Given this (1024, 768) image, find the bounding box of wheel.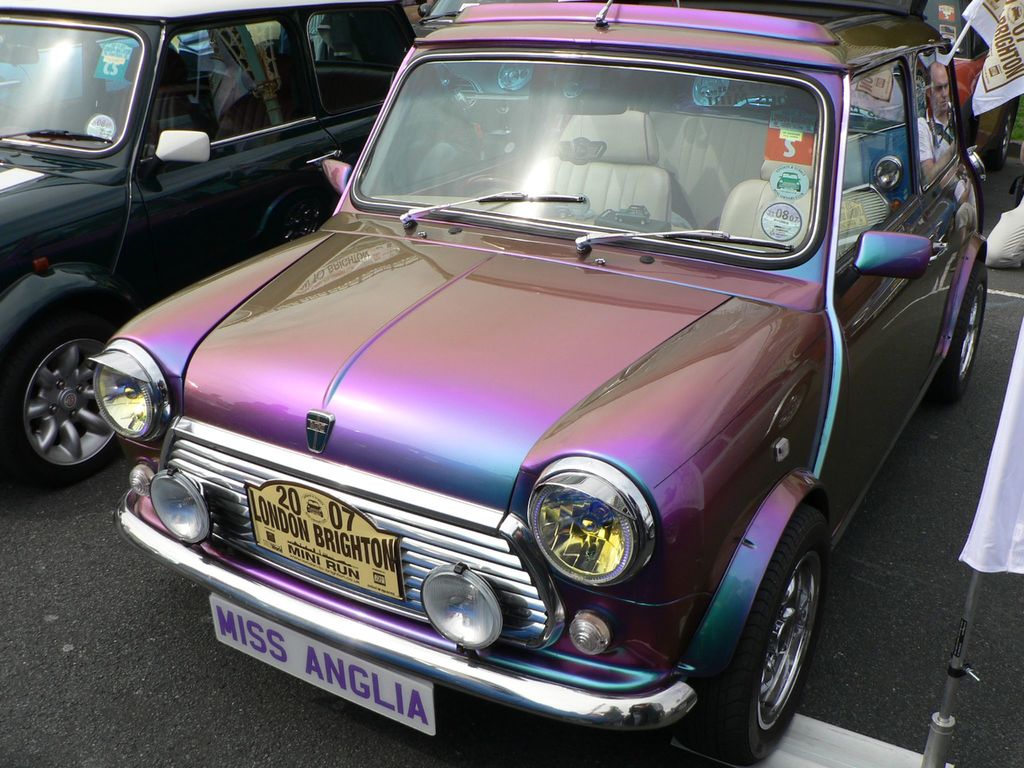
Rect(984, 101, 1019, 170).
